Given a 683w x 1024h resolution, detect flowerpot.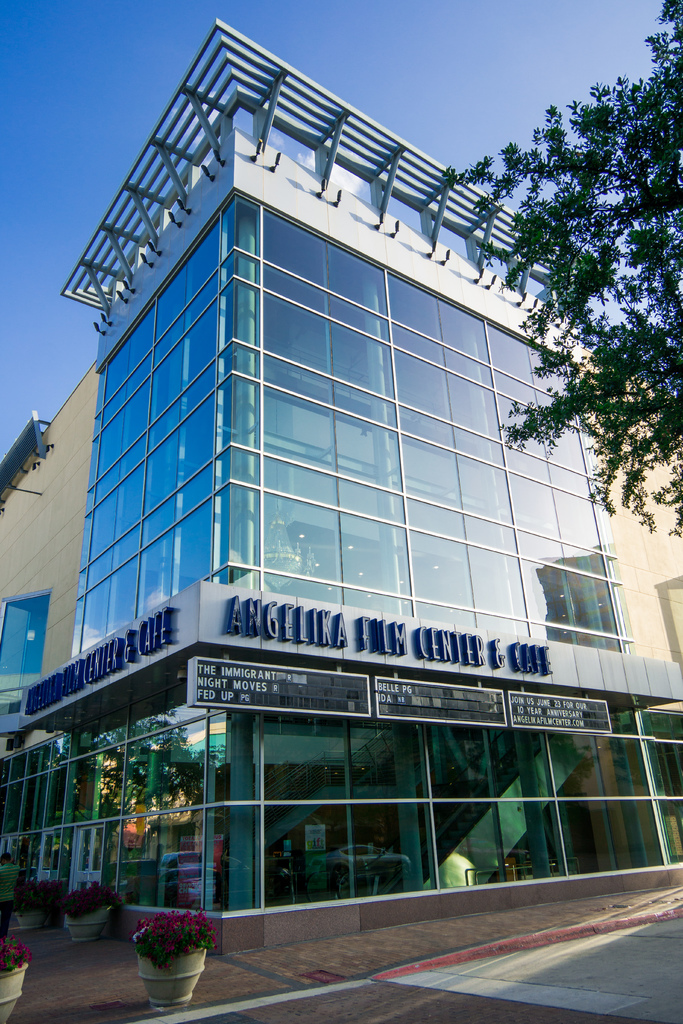
Rect(13, 906, 53, 934).
